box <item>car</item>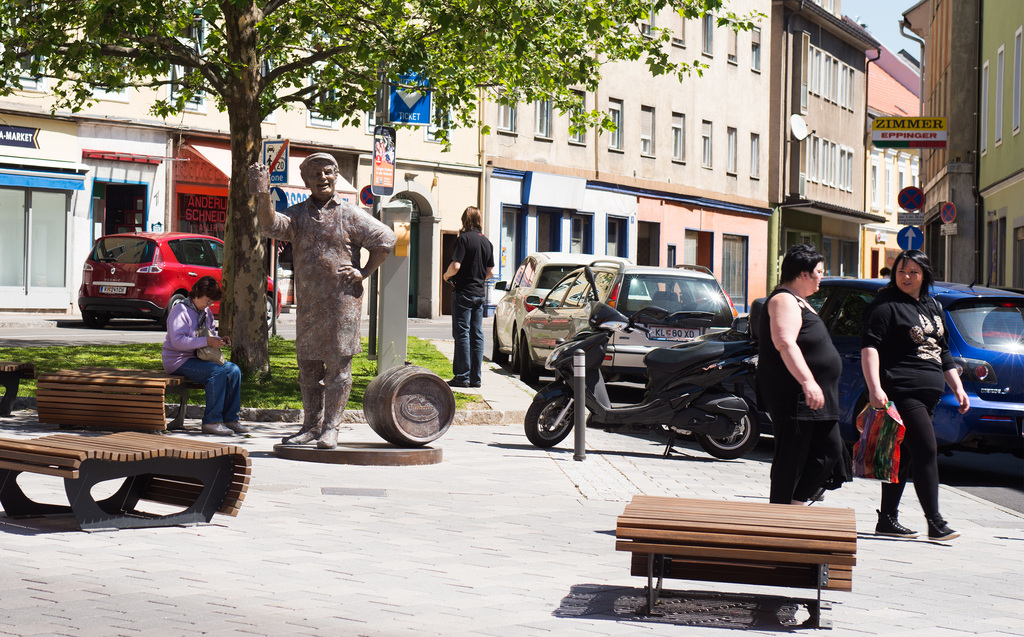
x1=521, y1=259, x2=741, y2=390
